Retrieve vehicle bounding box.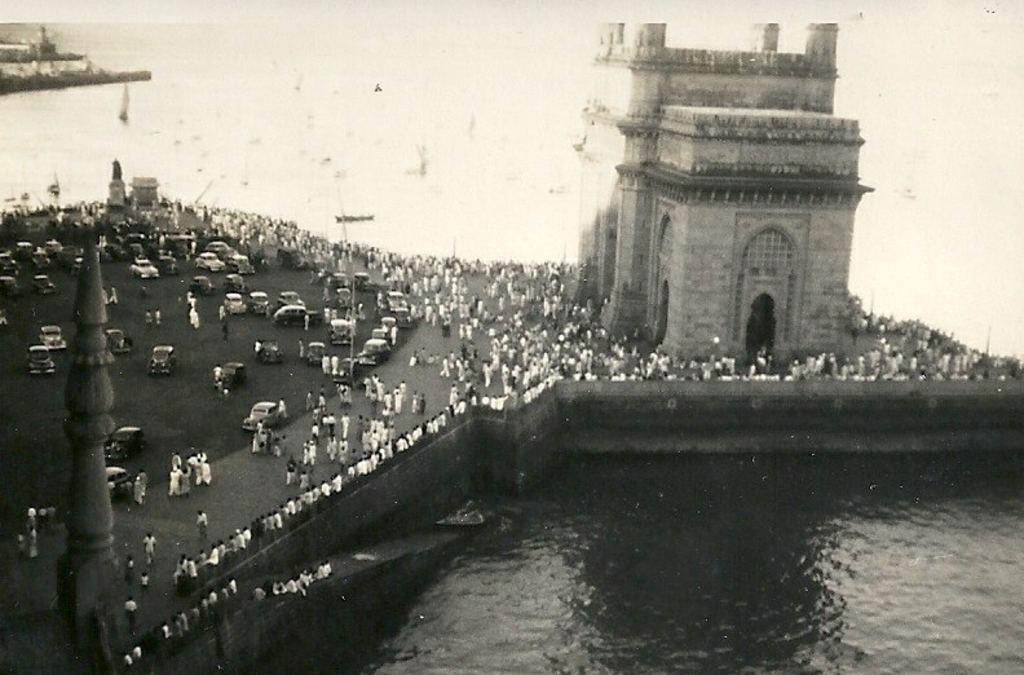
Bounding box: 106:327:134:353.
